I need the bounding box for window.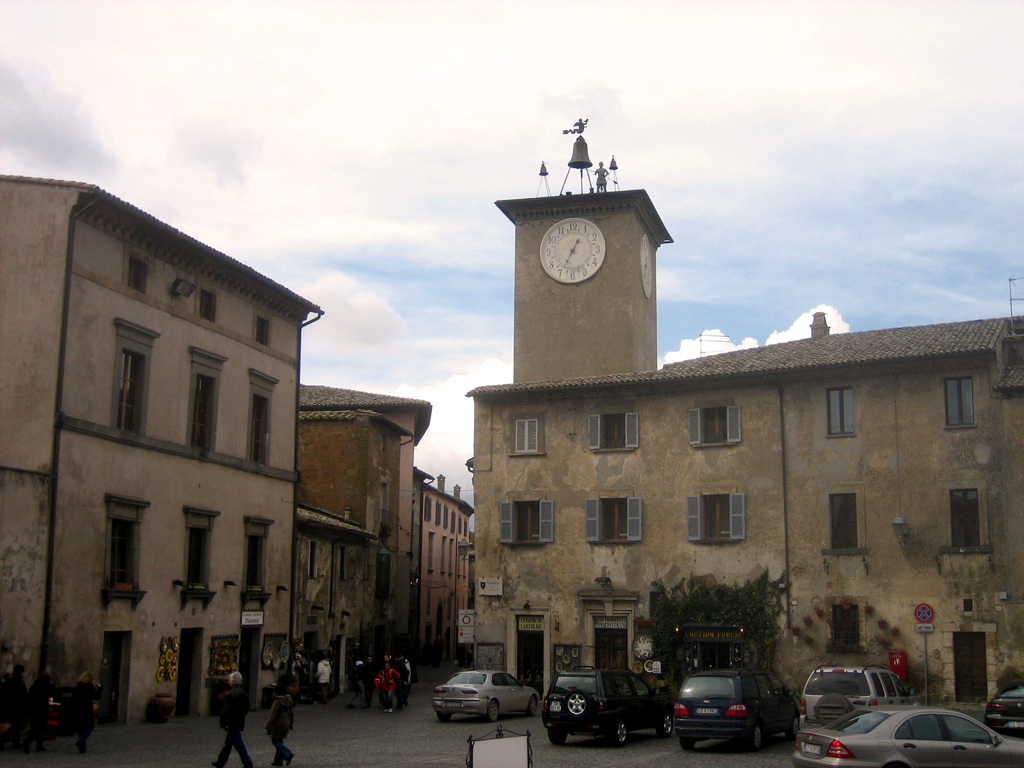
Here it is: [244,532,266,591].
